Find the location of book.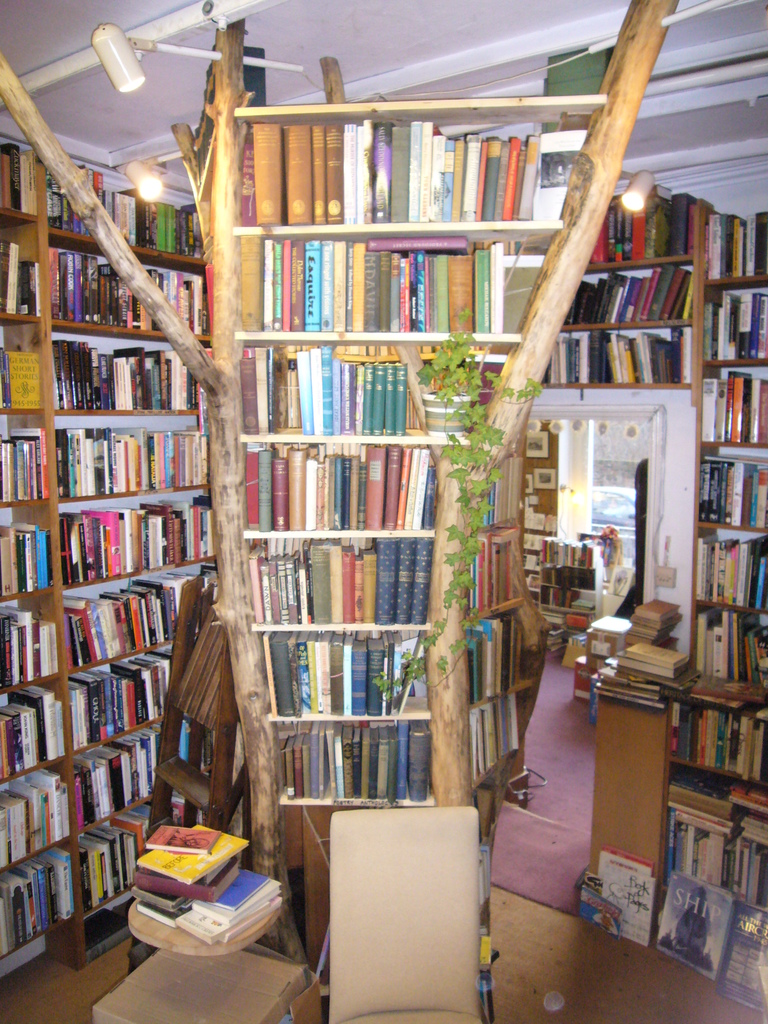
Location: bbox=[716, 899, 767, 1017].
